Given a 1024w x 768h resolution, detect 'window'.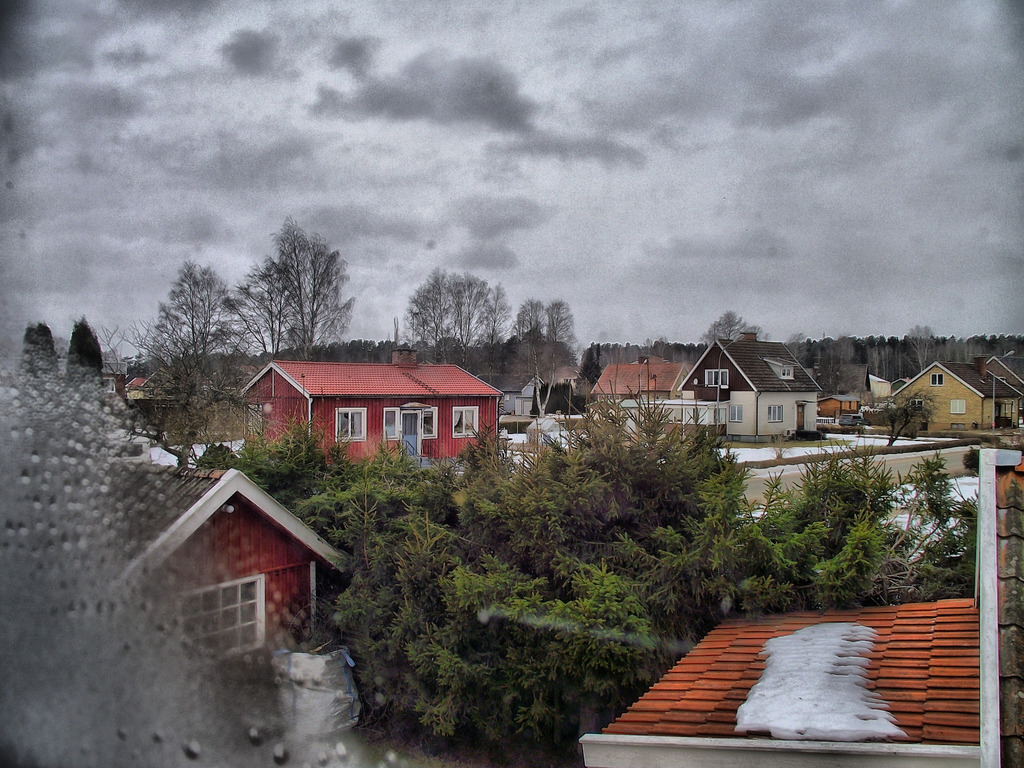
(x1=723, y1=401, x2=746, y2=428).
